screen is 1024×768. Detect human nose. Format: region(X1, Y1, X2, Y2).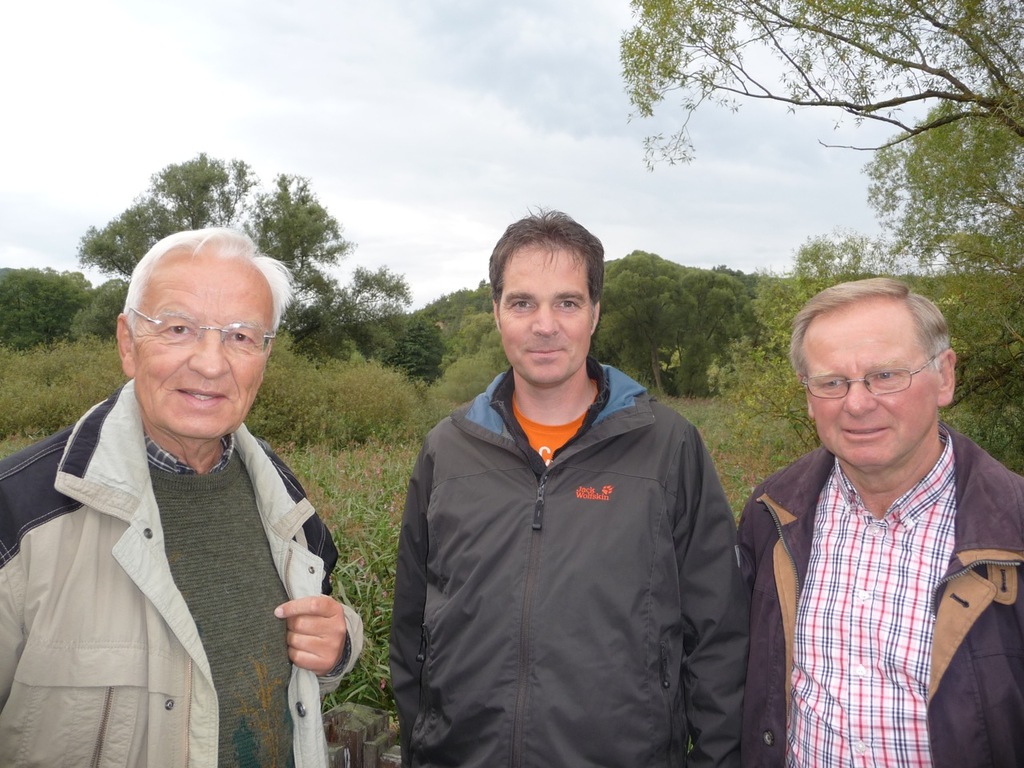
region(532, 306, 562, 335).
